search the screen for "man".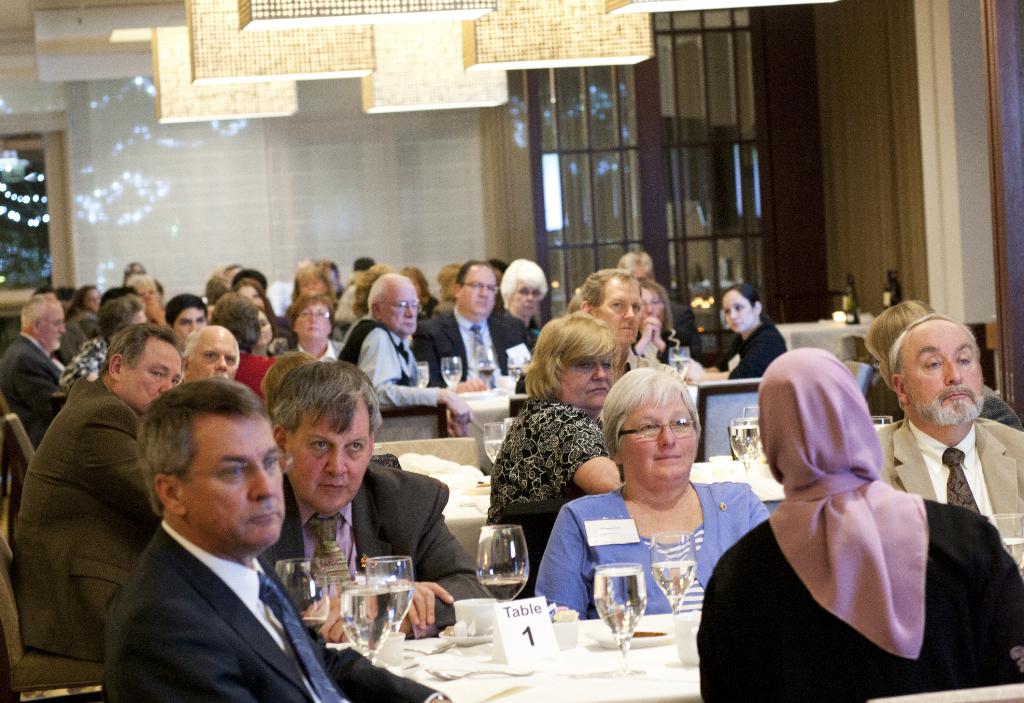
Found at [x1=0, y1=292, x2=73, y2=439].
